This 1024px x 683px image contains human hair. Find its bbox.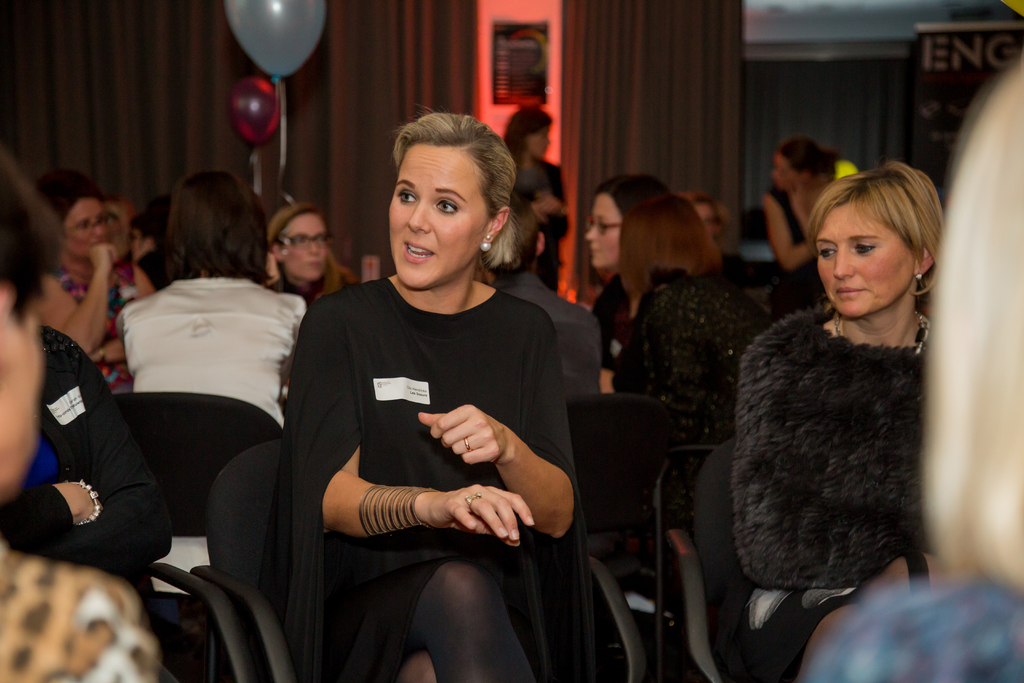
Rect(802, 158, 938, 261).
